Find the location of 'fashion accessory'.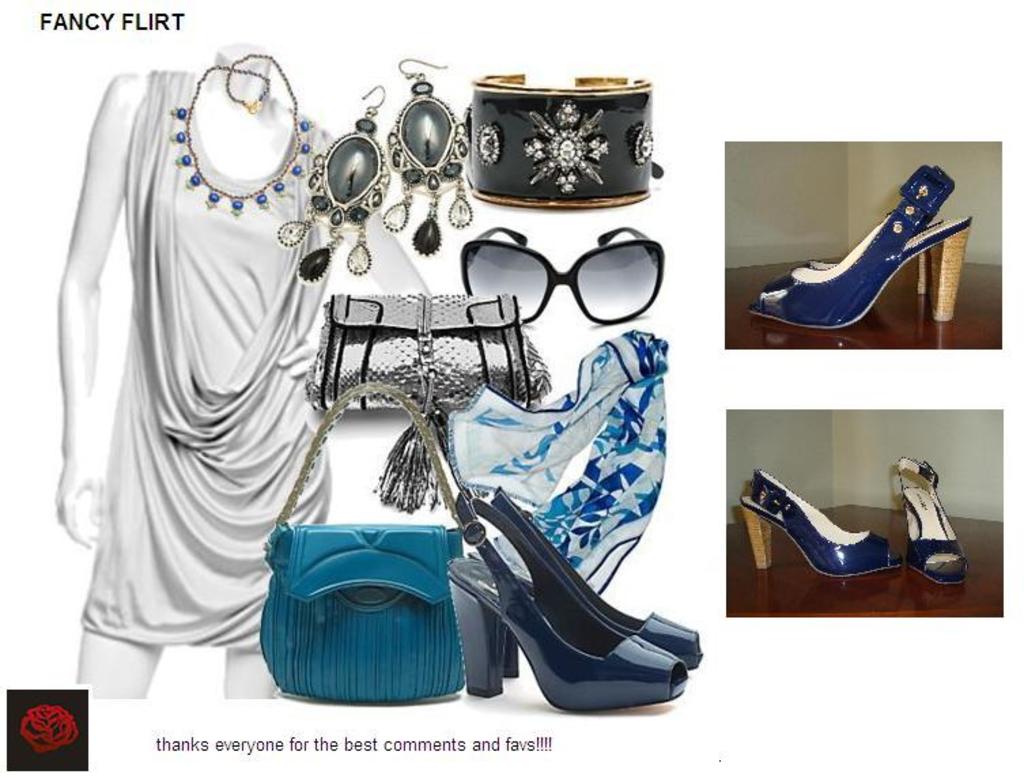
Location: 461:45:669:218.
